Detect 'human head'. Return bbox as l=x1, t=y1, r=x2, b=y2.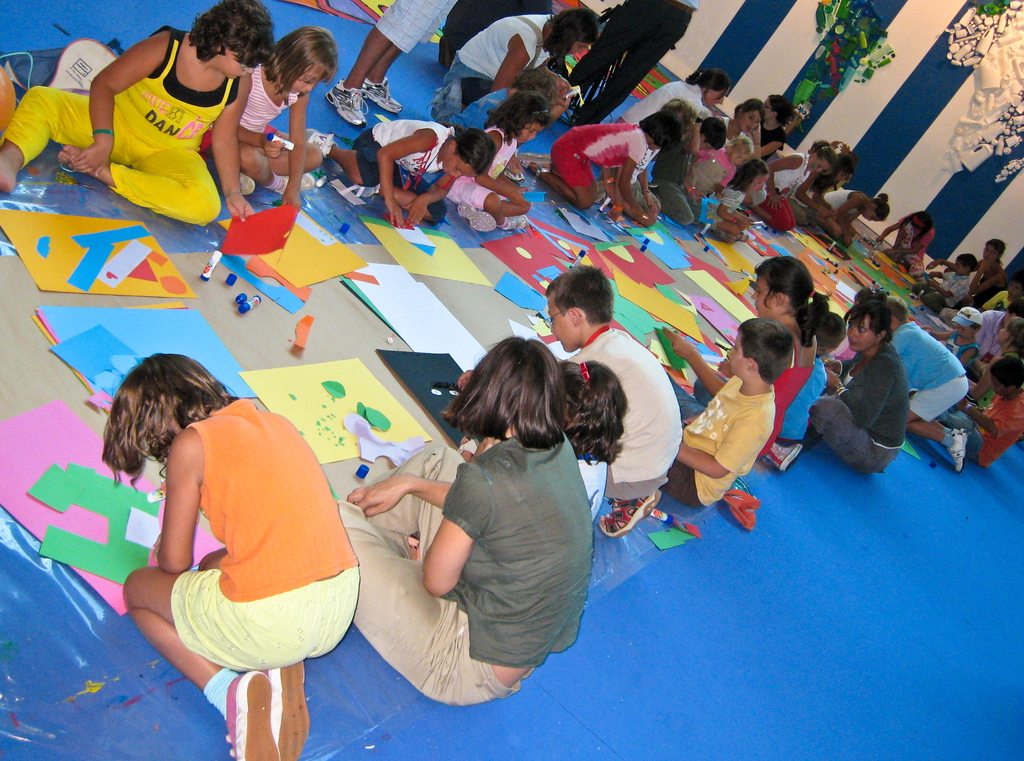
l=809, t=141, r=835, b=176.
